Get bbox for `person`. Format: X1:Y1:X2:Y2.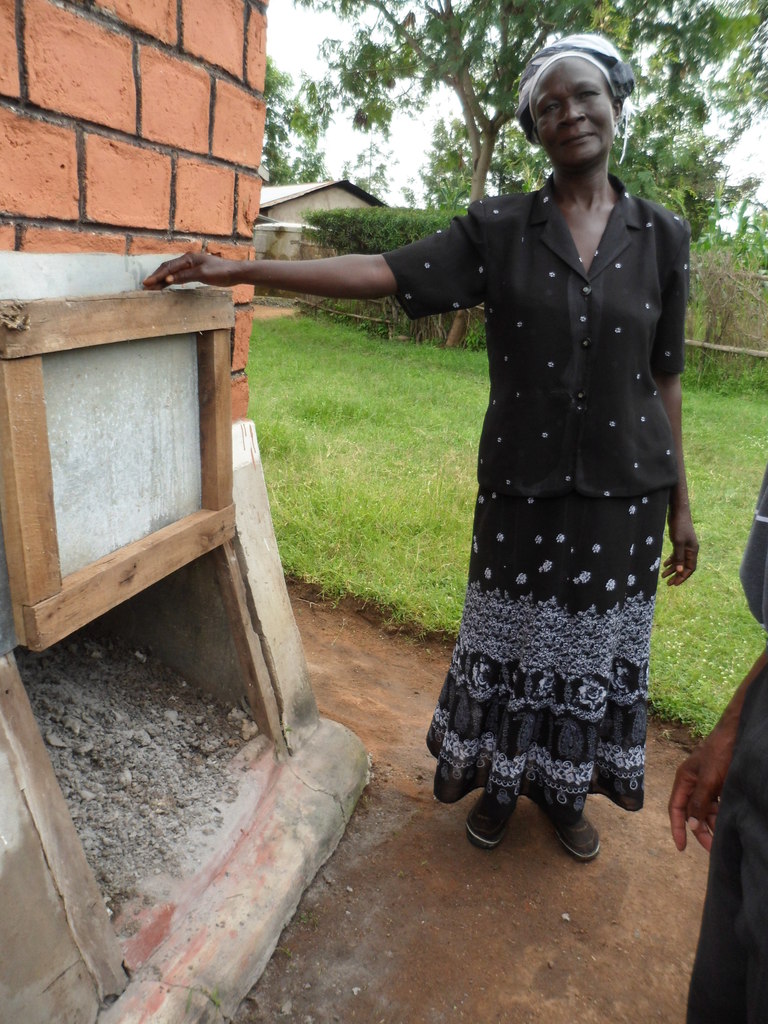
666:467:767:1023.
